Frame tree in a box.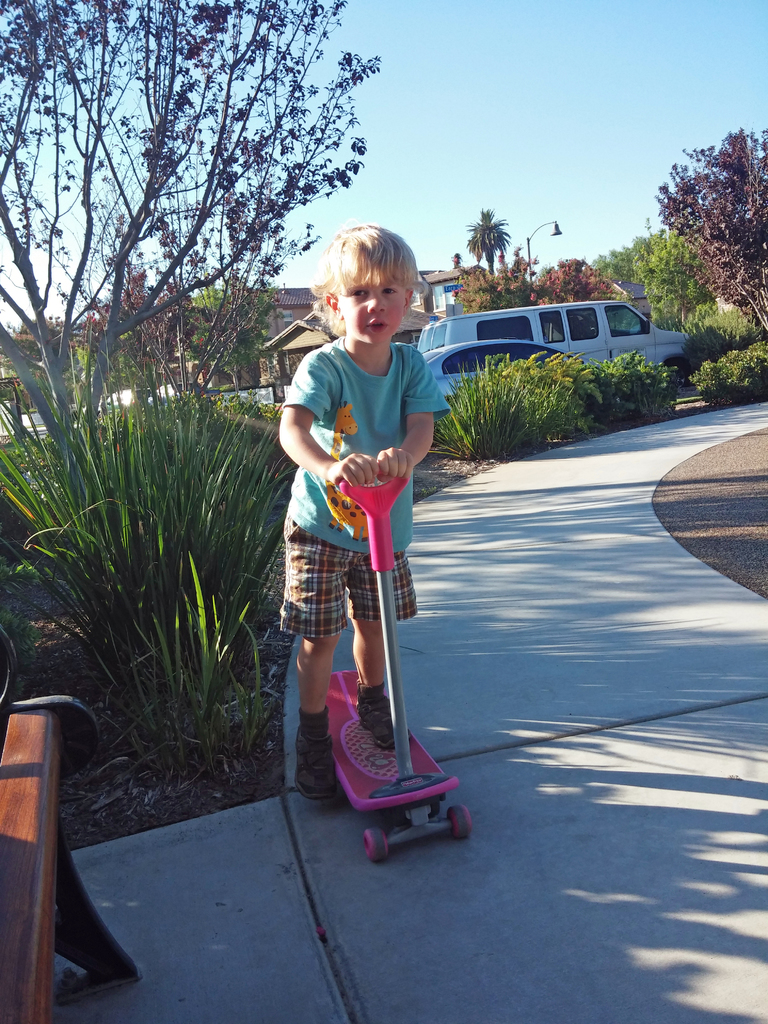
select_region(0, 0, 382, 484).
